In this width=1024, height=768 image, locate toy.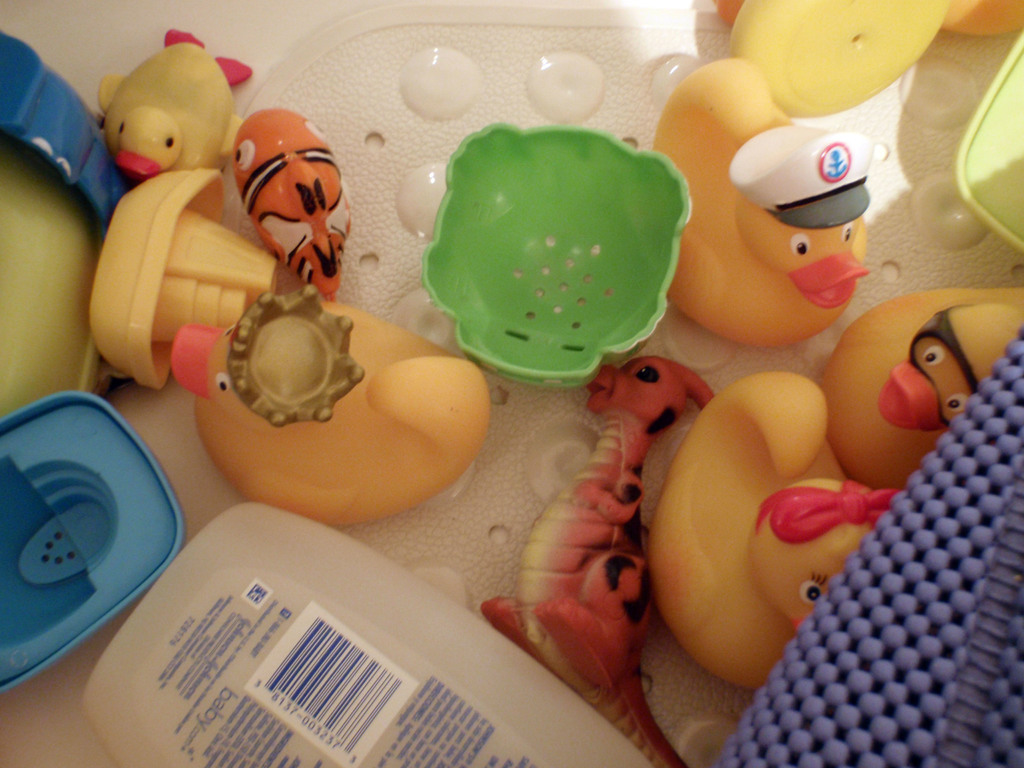
Bounding box: (652, 56, 872, 348).
